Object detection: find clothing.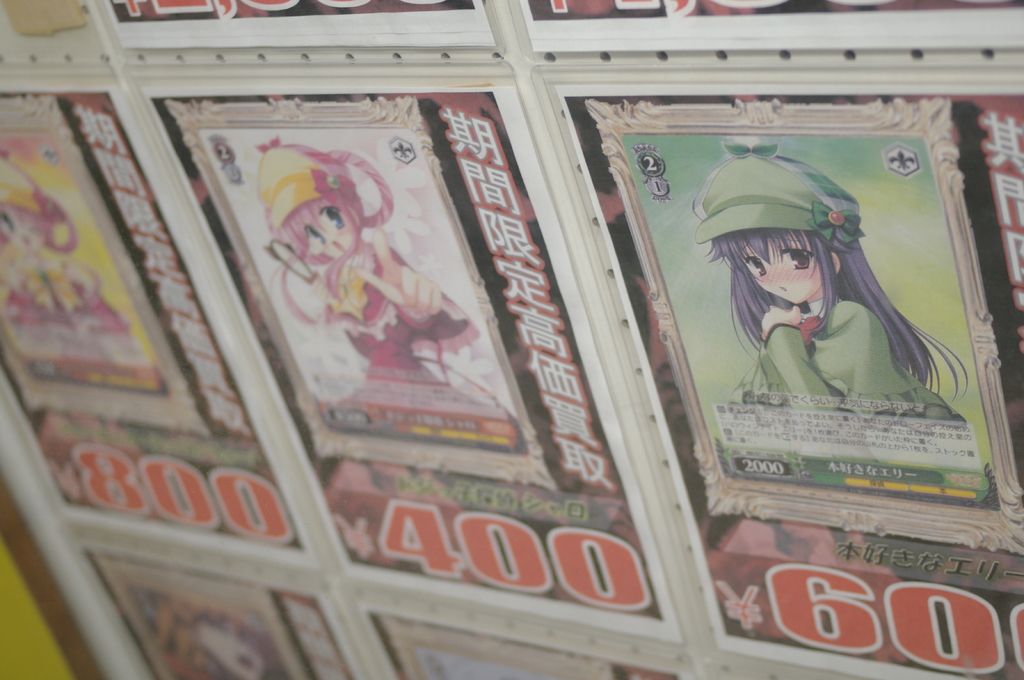
bbox=(9, 251, 131, 334).
